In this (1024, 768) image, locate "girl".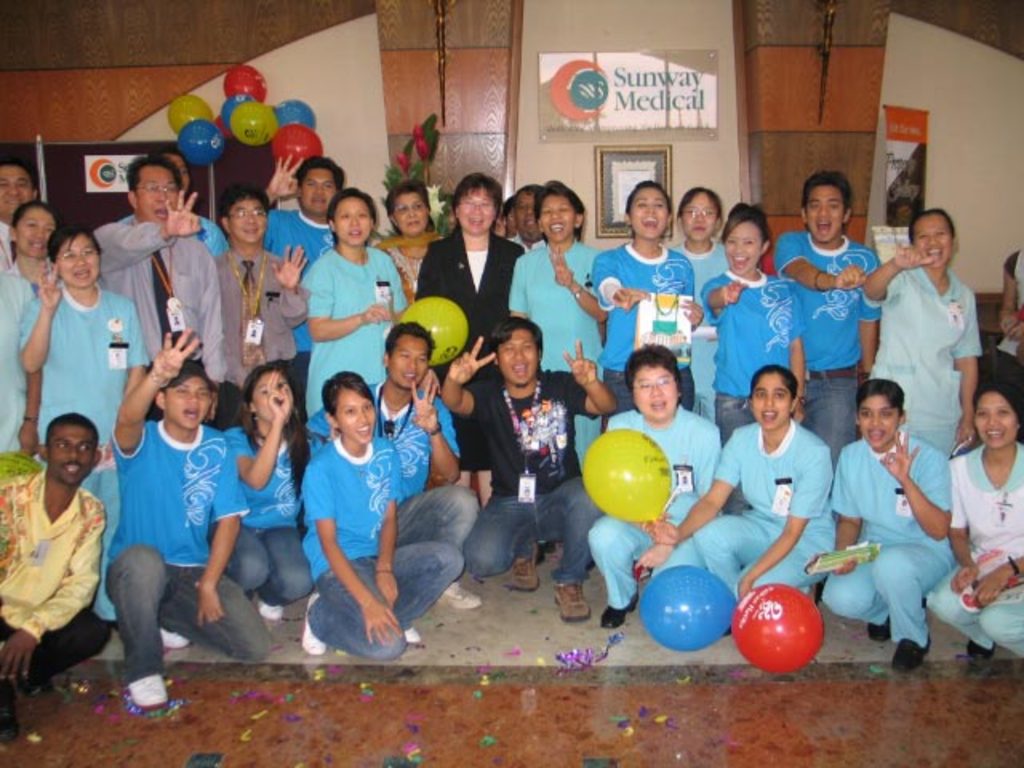
Bounding box: <box>922,379,1022,667</box>.
